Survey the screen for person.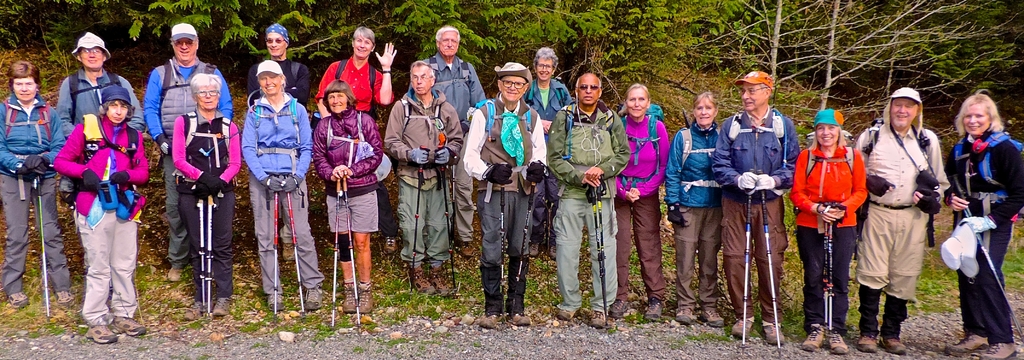
Survey found: x1=252, y1=26, x2=312, y2=113.
